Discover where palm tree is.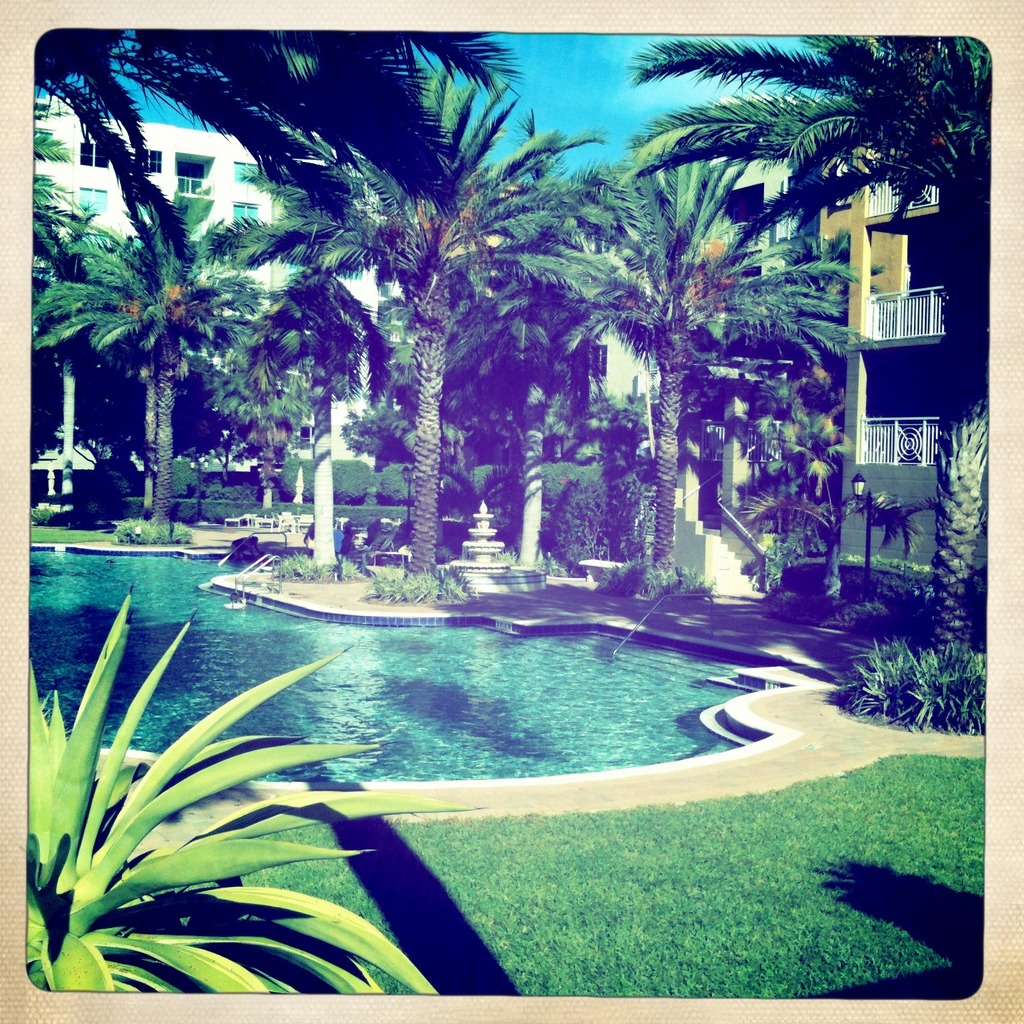
Discovered at 232/227/432/603.
